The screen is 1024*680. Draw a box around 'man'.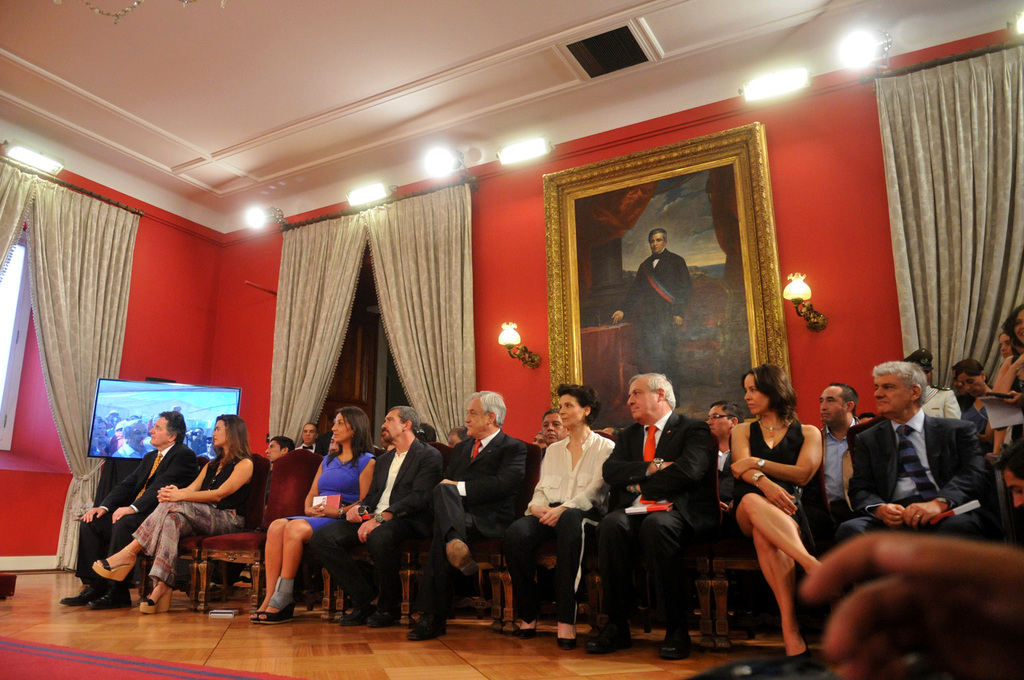
(left=65, top=410, right=202, bottom=610).
